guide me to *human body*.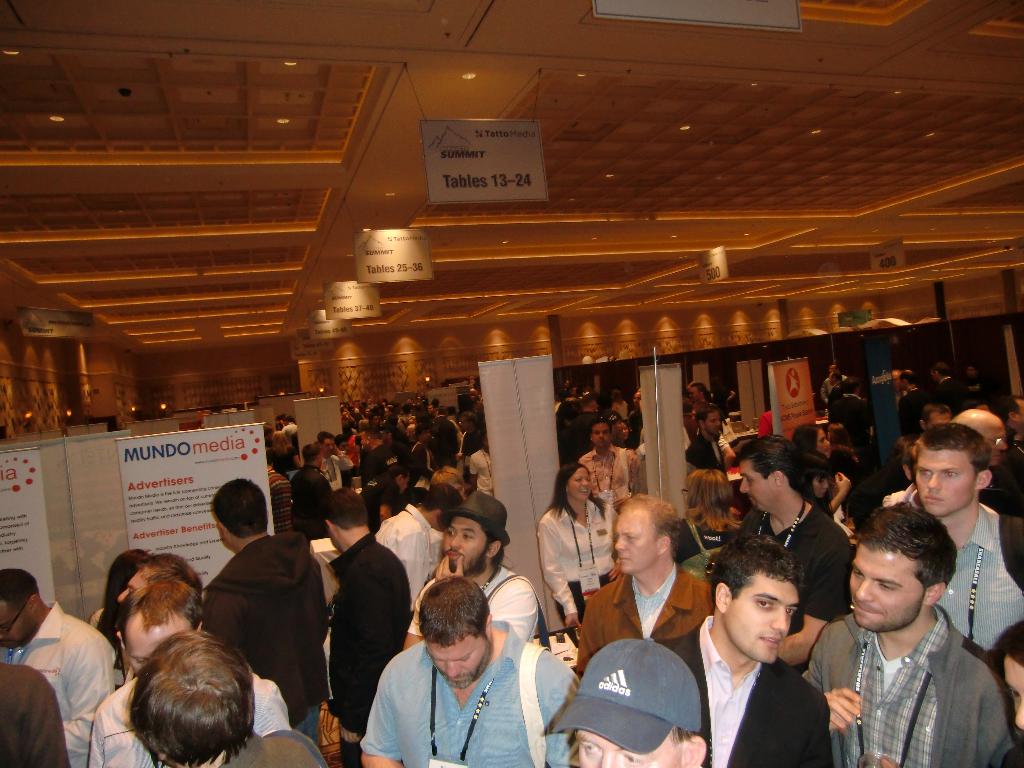
Guidance: x1=354 y1=586 x2=527 y2=764.
